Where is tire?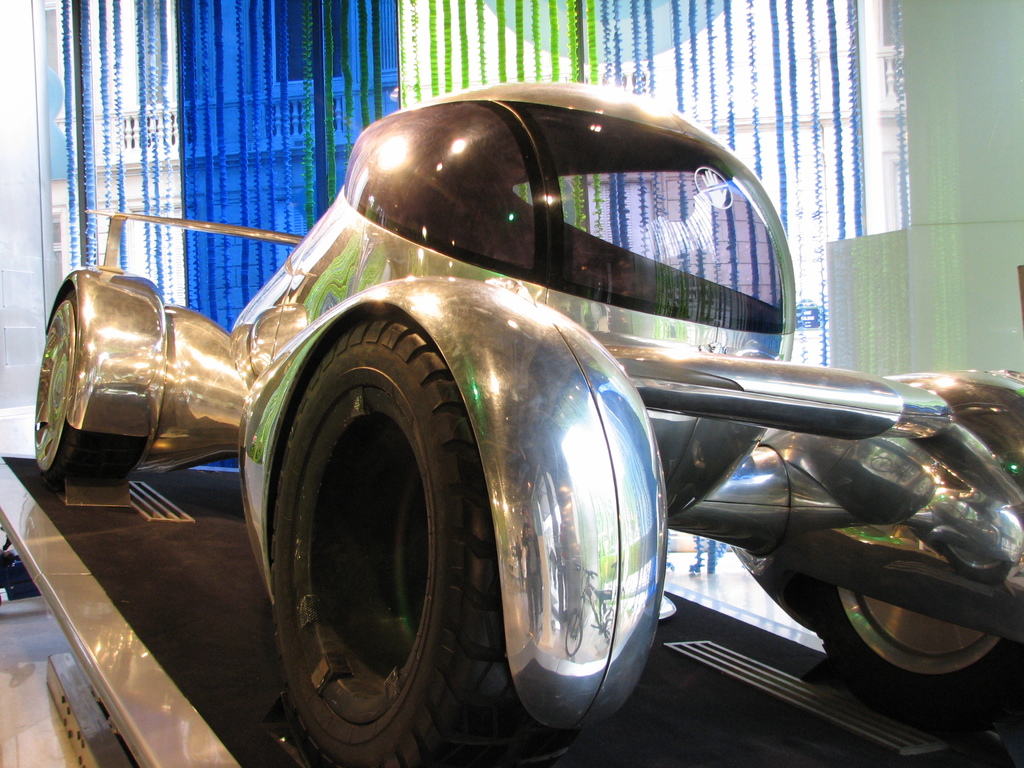
crop(803, 379, 1020, 707).
